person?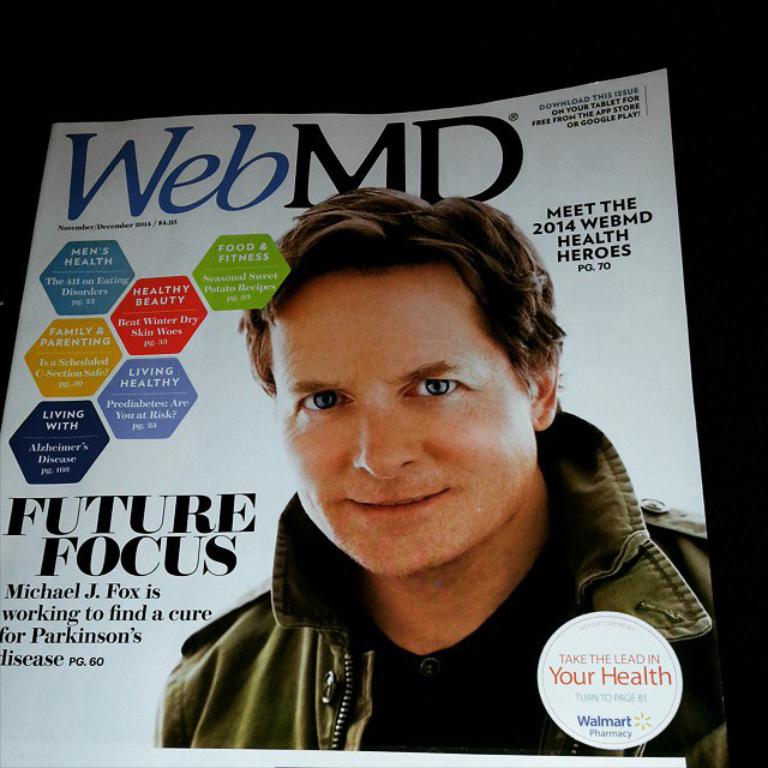
bbox=(154, 184, 727, 767)
